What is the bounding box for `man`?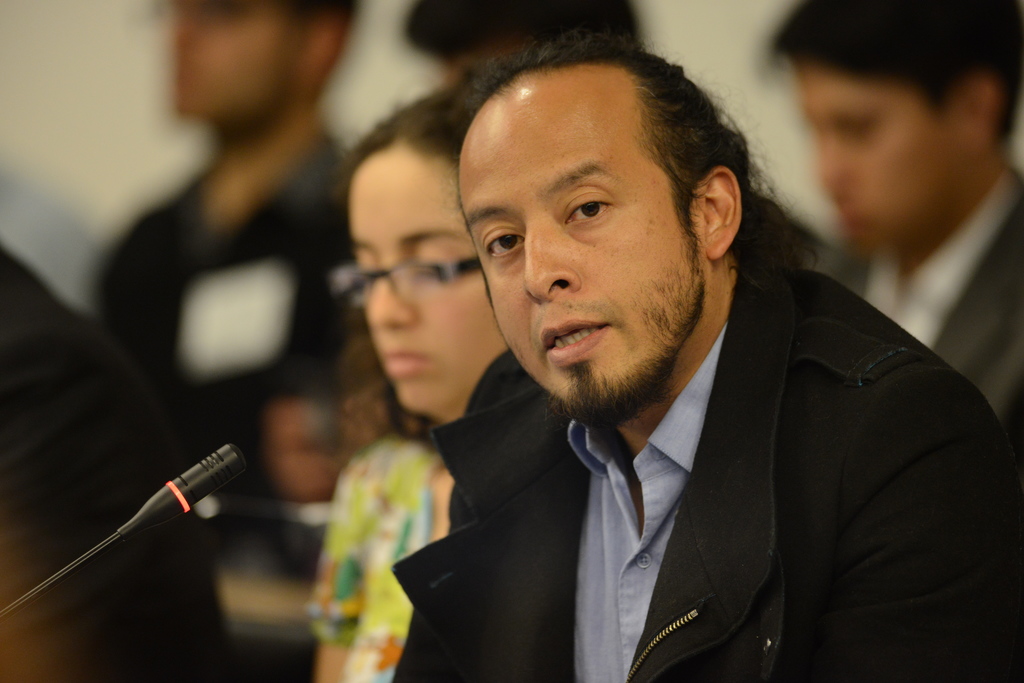
pyautogui.locateOnScreen(406, 37, 1023, 682).
